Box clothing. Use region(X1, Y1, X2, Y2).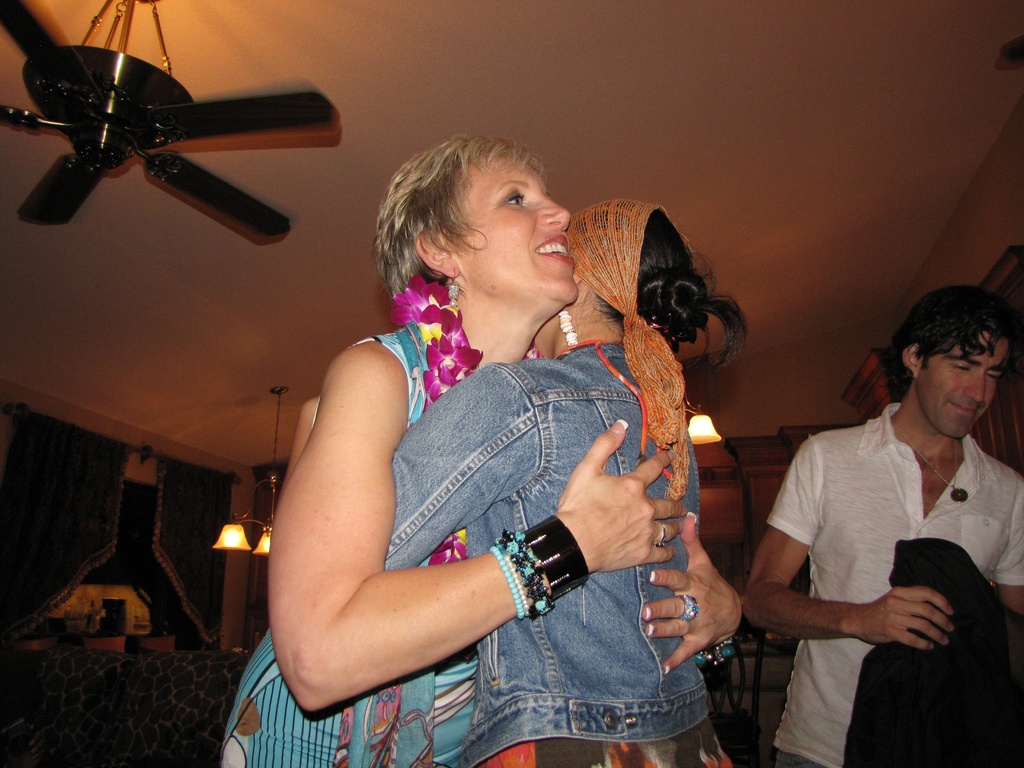
region(767, 371, 1009, 735).
